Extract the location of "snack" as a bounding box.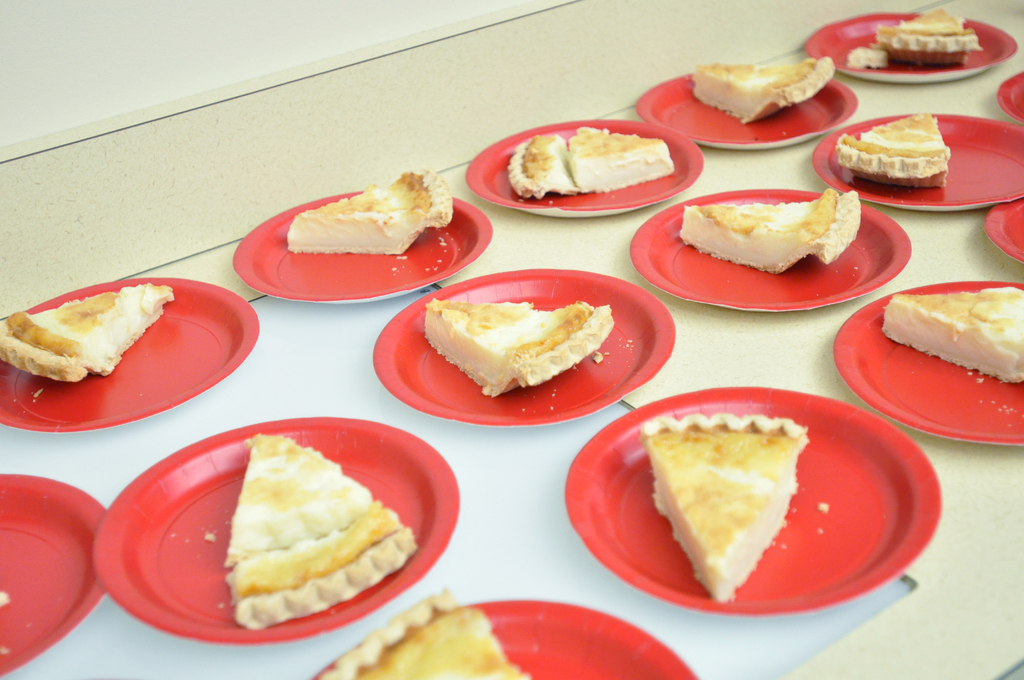
pyautogui.locateOnScreen(234, 423, 428, 639).
